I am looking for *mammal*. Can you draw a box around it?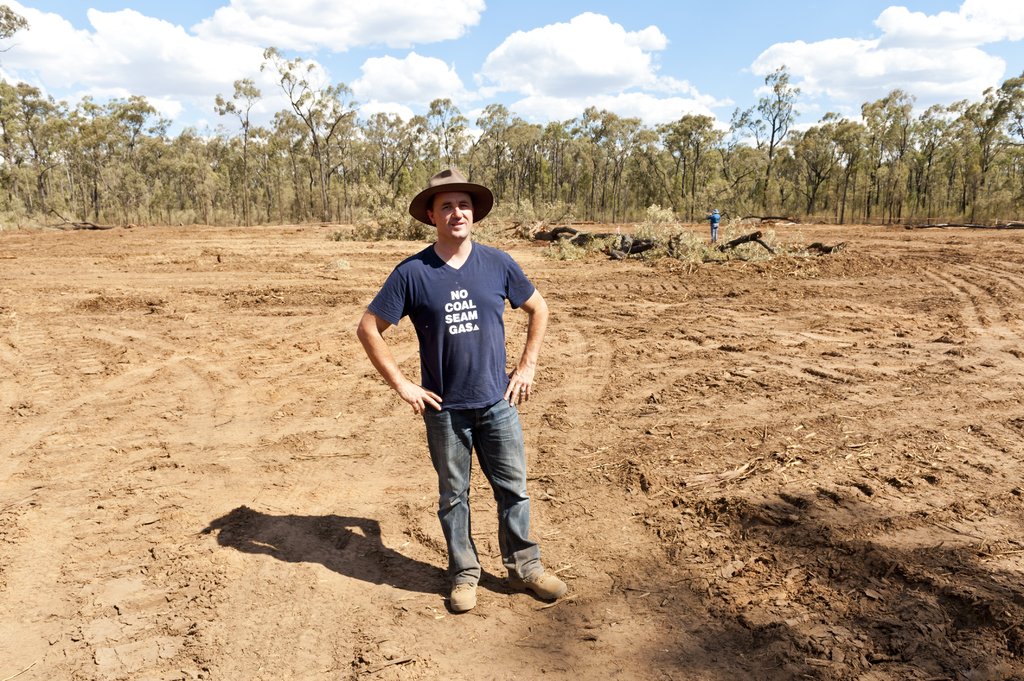
Sure, the bounding box is [366,203,534,626].
